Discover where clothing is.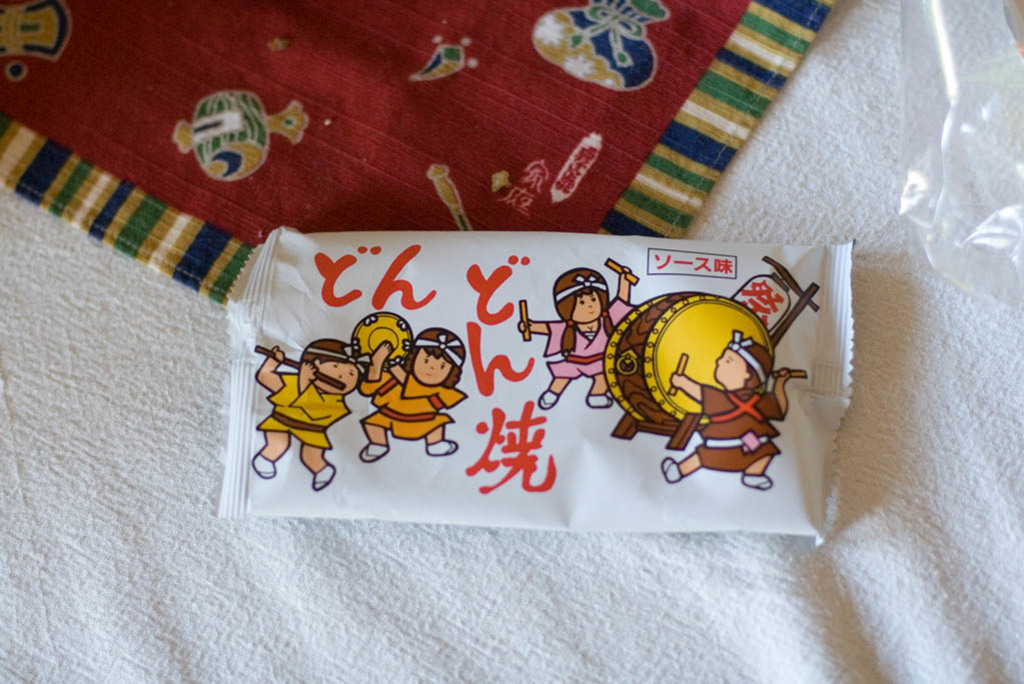
Discovered at [355,369,468,444].
